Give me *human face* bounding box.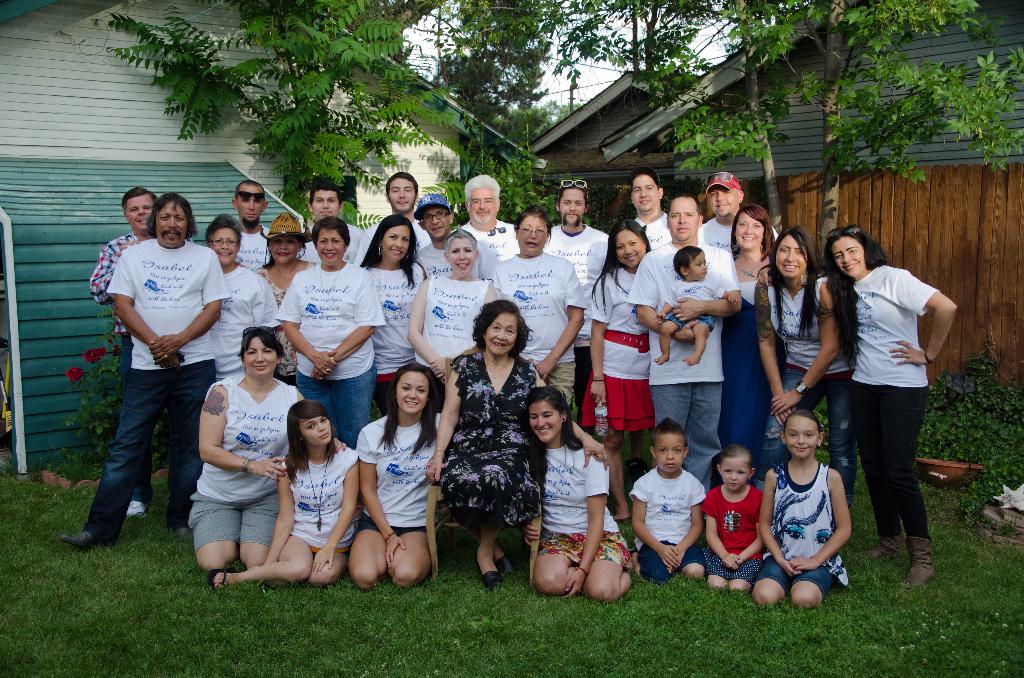
<region>228, 189, 271, 233</region>.
